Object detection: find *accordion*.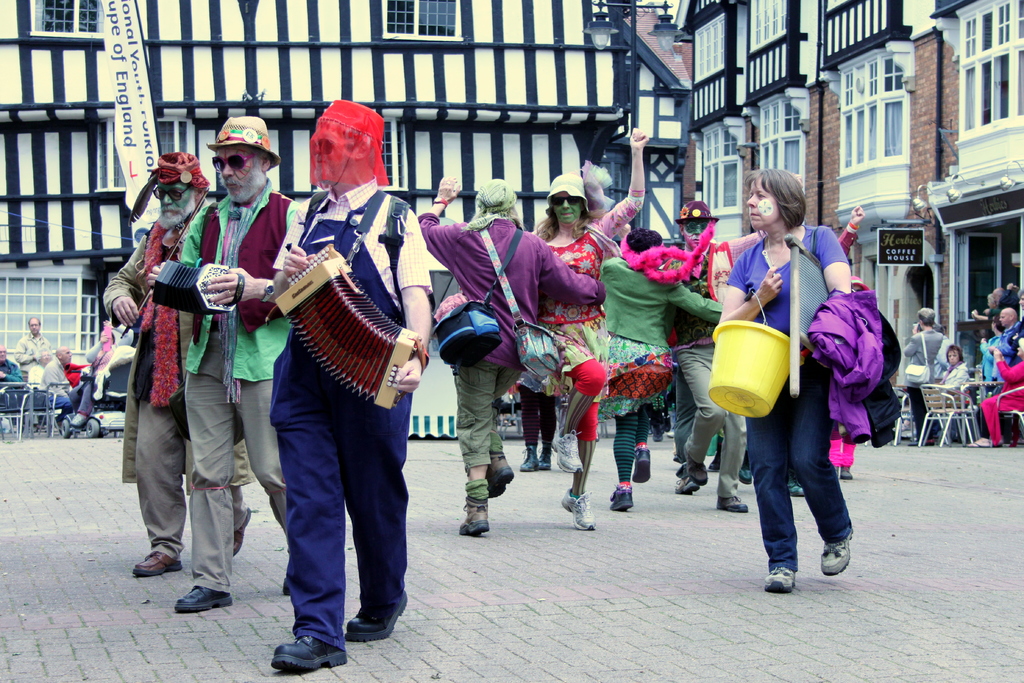
locate(266, 240, 417, 398).
